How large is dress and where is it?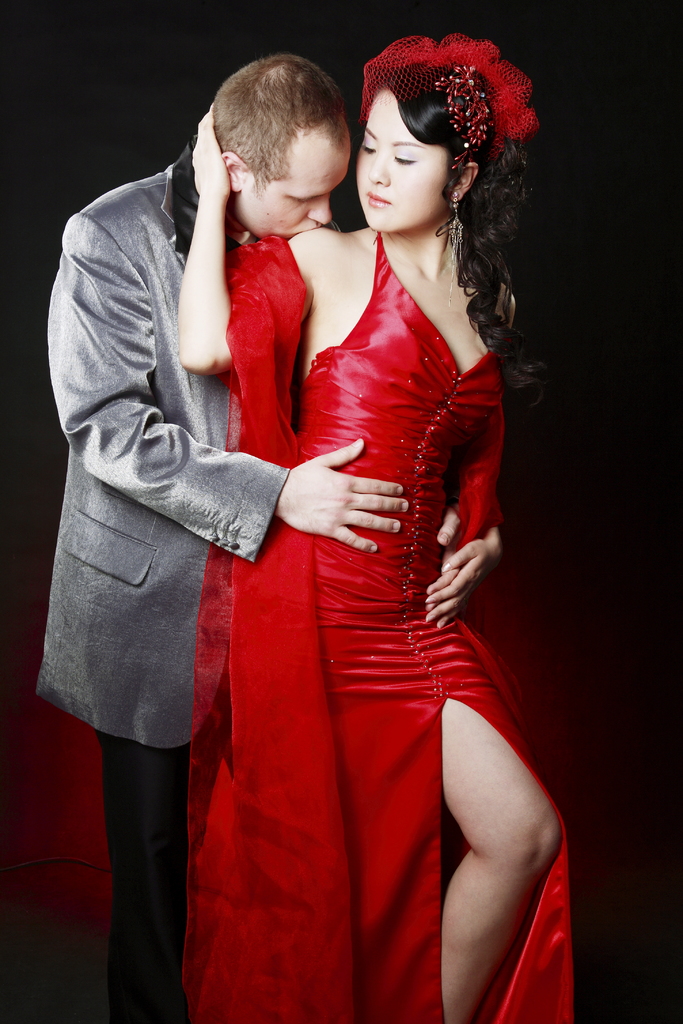
Bounding box: BBox(275, 220, 511, 897).
